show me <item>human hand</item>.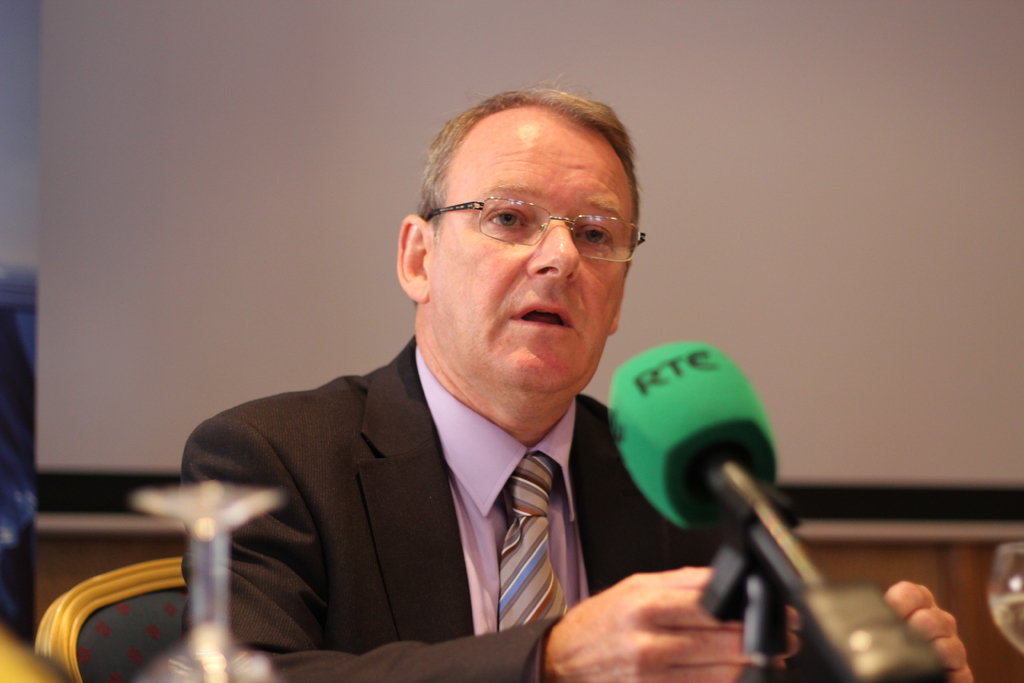
<item>human hand</item> is here: 881, 579, 973, 682.
